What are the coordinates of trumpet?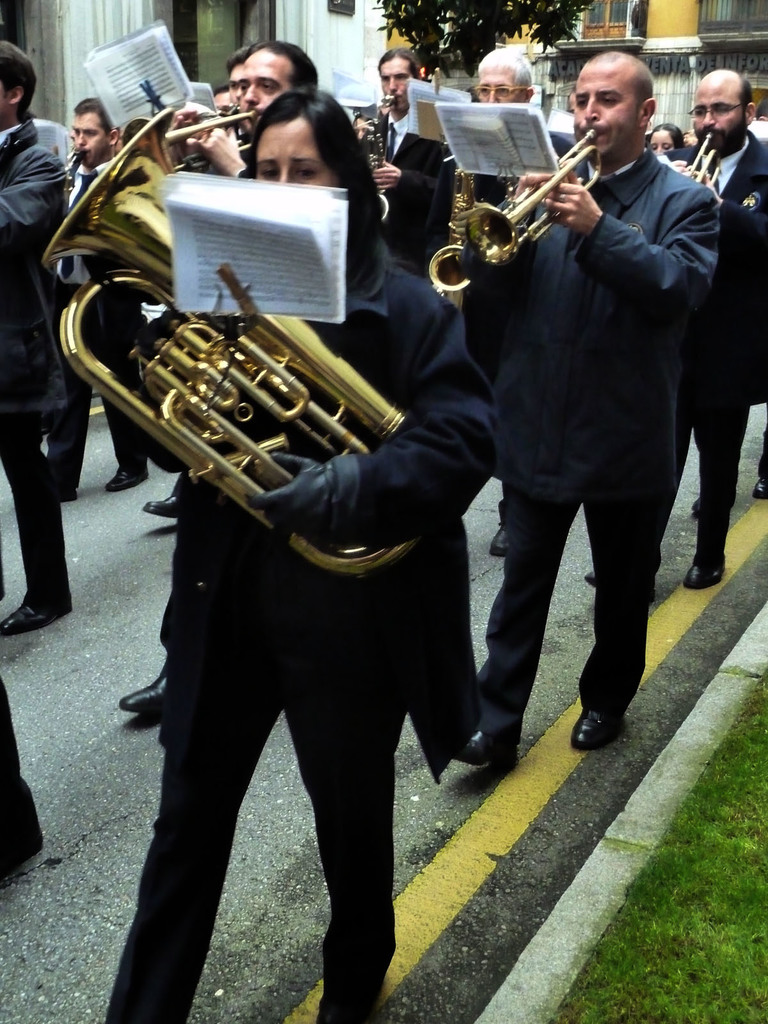
left=462, top=124, right=602, bottom=258.
